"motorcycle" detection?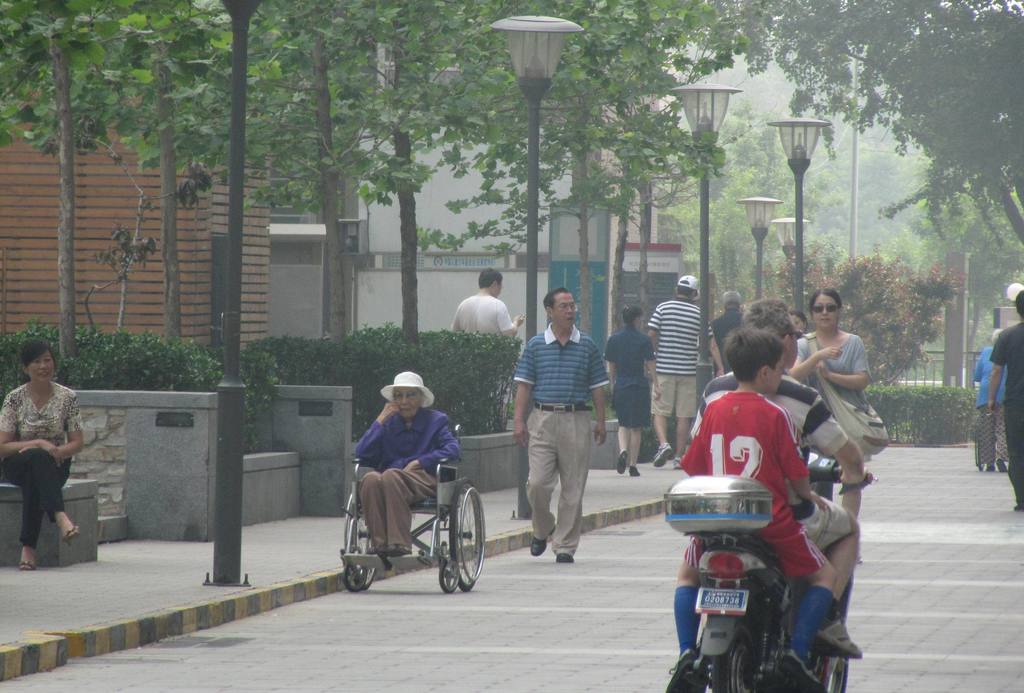
655,456,869,682
